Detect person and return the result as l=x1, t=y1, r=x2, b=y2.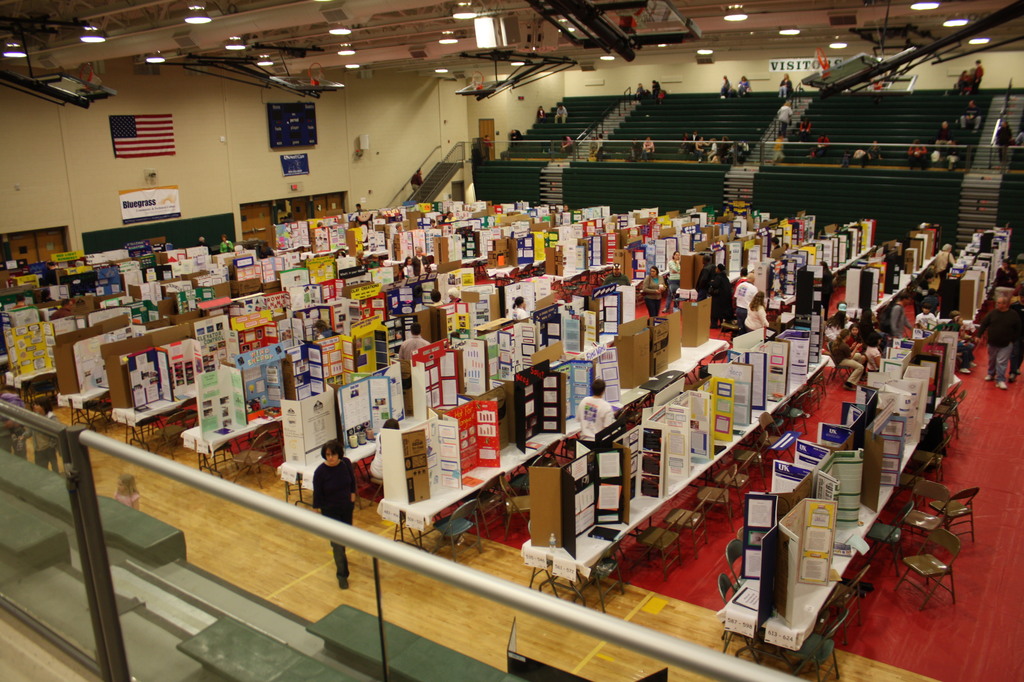
l=635, t=84, r=649, b=108.
